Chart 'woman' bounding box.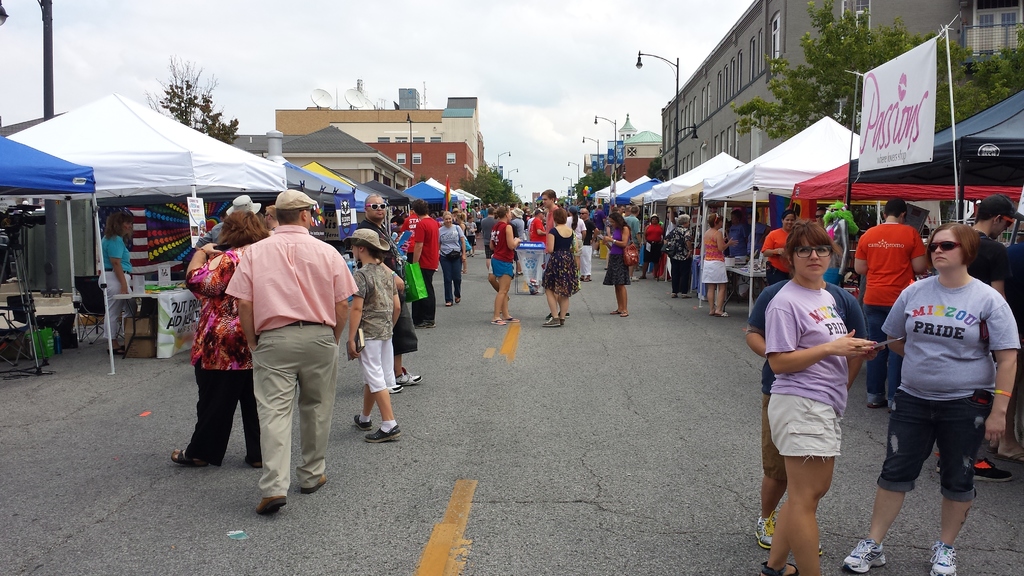
Charted: <bbox>509, 207, 526, 277</bbox>.
